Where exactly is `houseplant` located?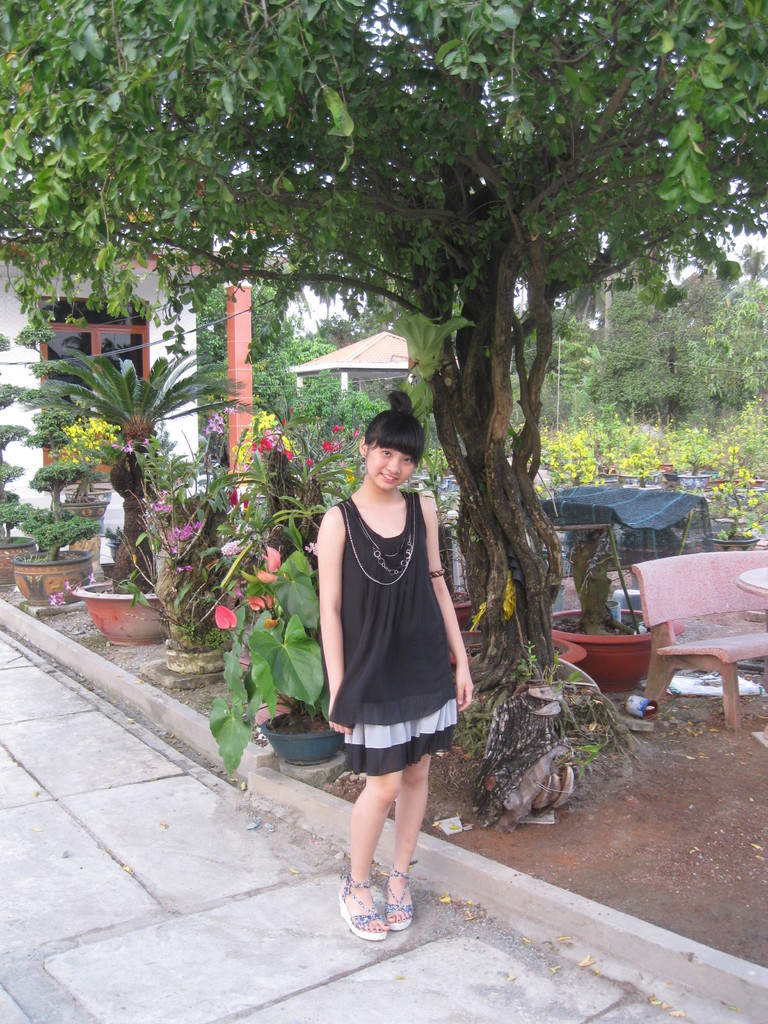
Its bounding box is bbox=(10, 502, 115, 582).
